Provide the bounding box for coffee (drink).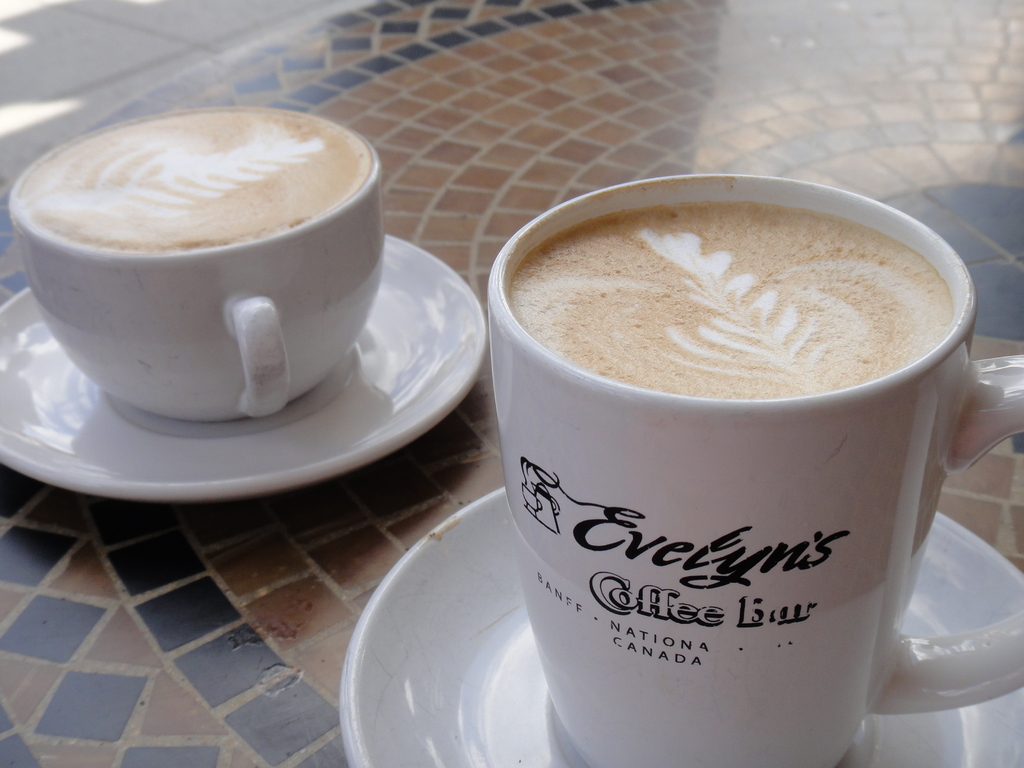
[x1=505, y1=207, x2=953, y2=399].
